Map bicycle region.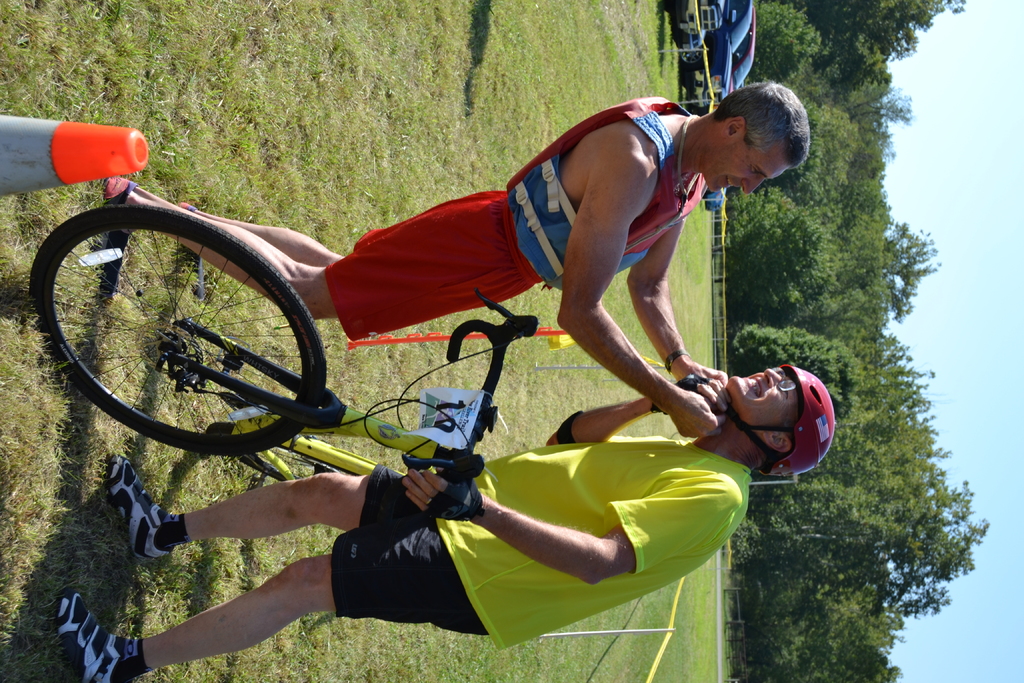
Mapped to left=38, top=209, right=540, bottom=494.
